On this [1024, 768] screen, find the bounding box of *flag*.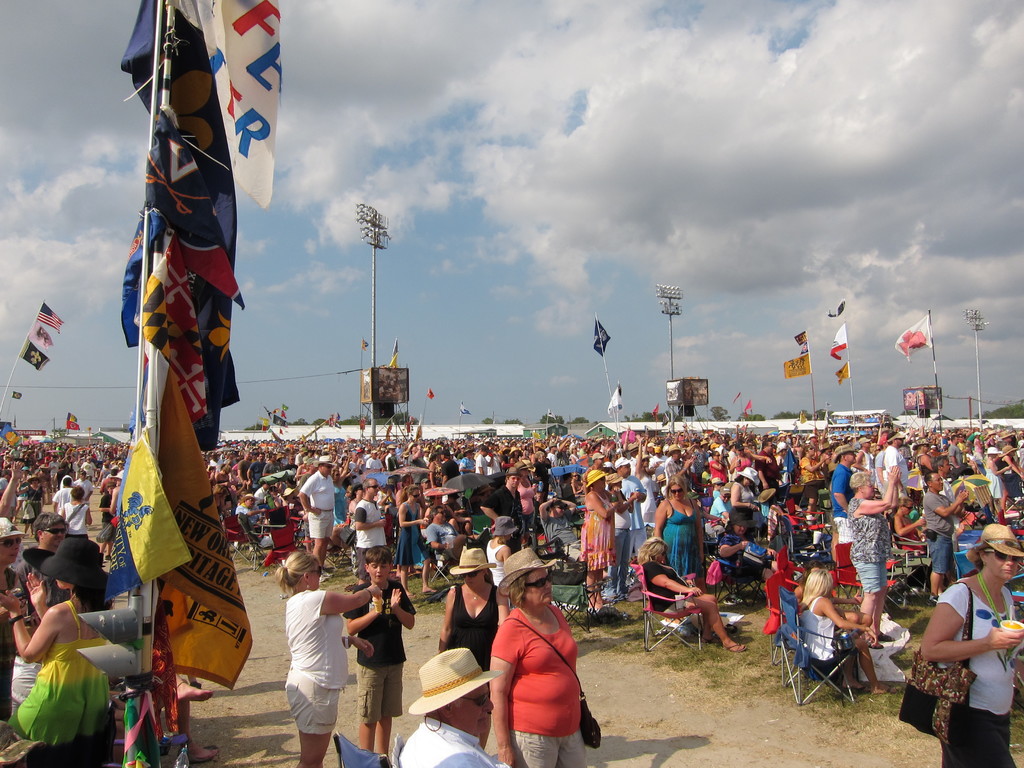
Bounding box: (left=453, top=402, right=468, bottom=416).
